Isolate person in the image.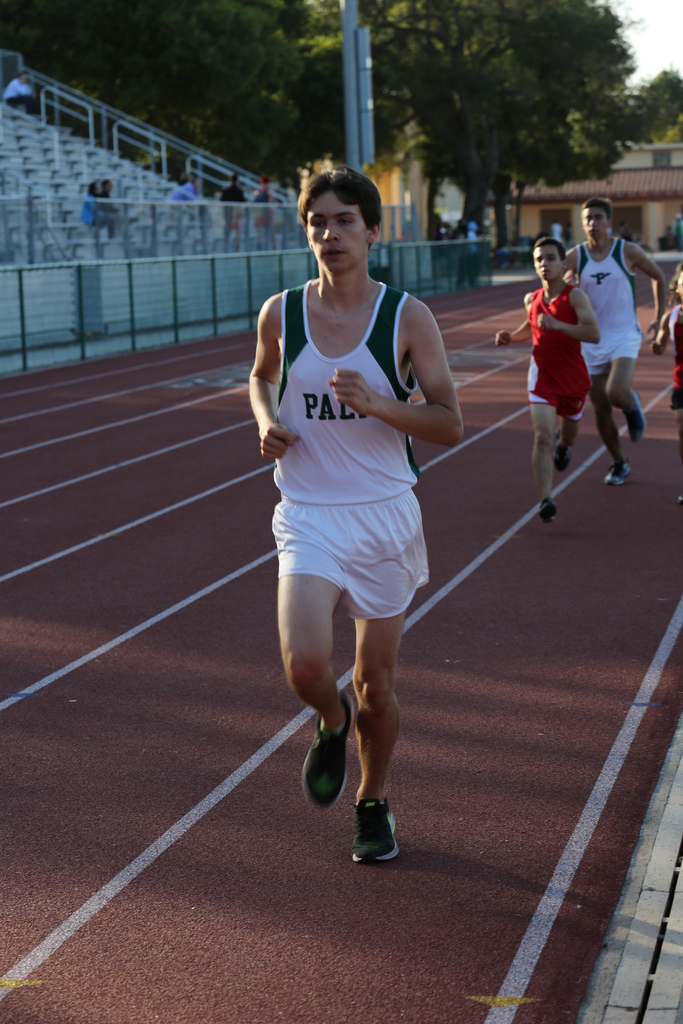
Isolated region: (x1=650, y1=257, x2=682, y2=432).
